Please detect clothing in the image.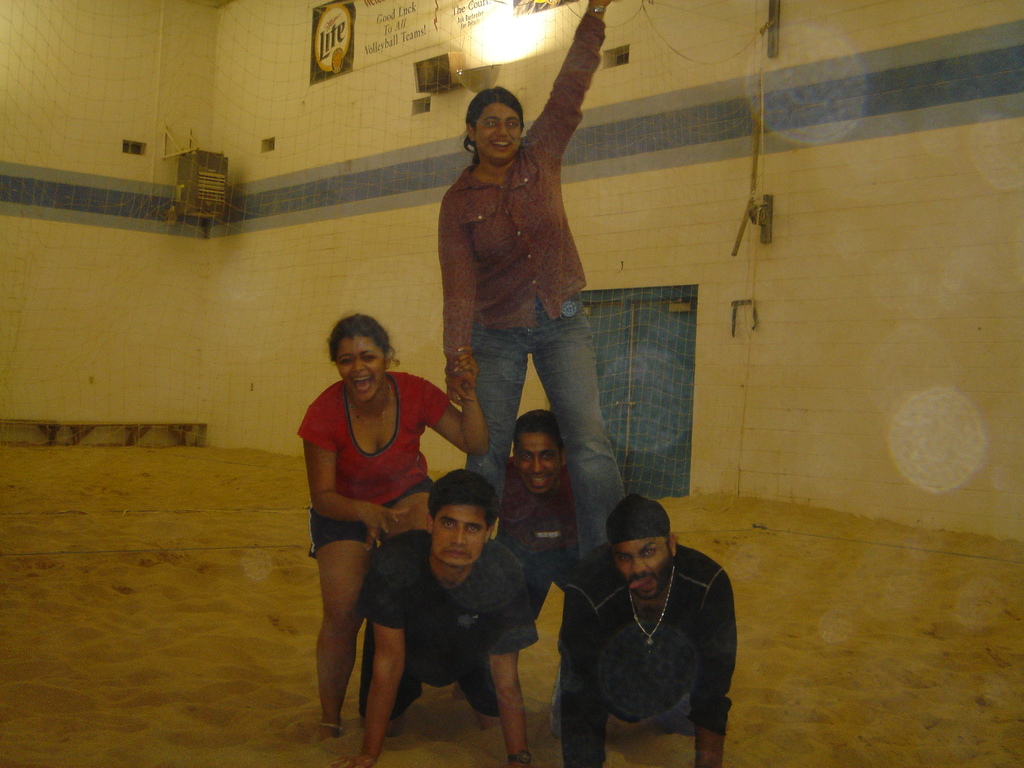
[left=477, top=457, right=579, bottom=679].
